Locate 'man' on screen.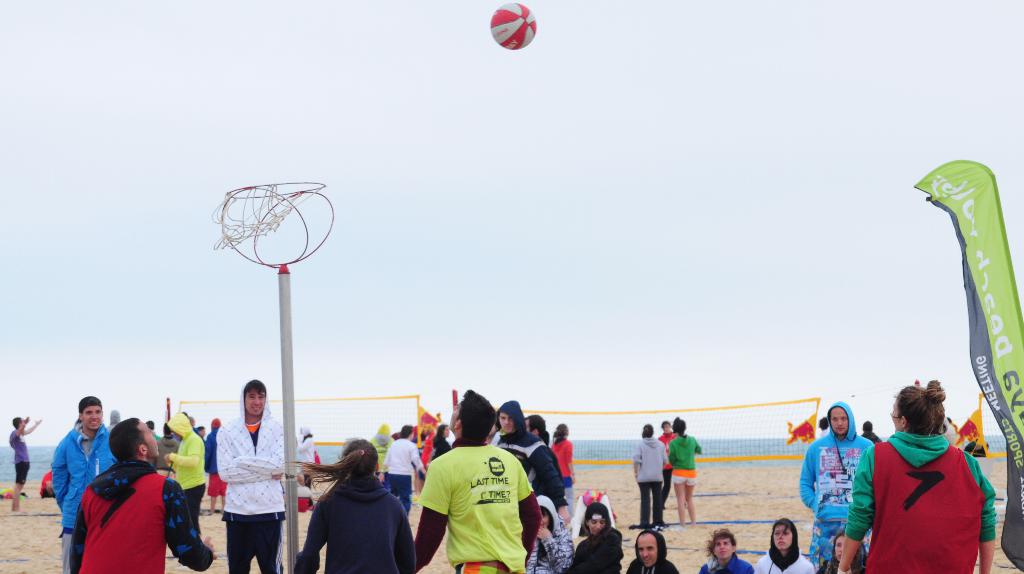
On screen at 626/532/677/573.
